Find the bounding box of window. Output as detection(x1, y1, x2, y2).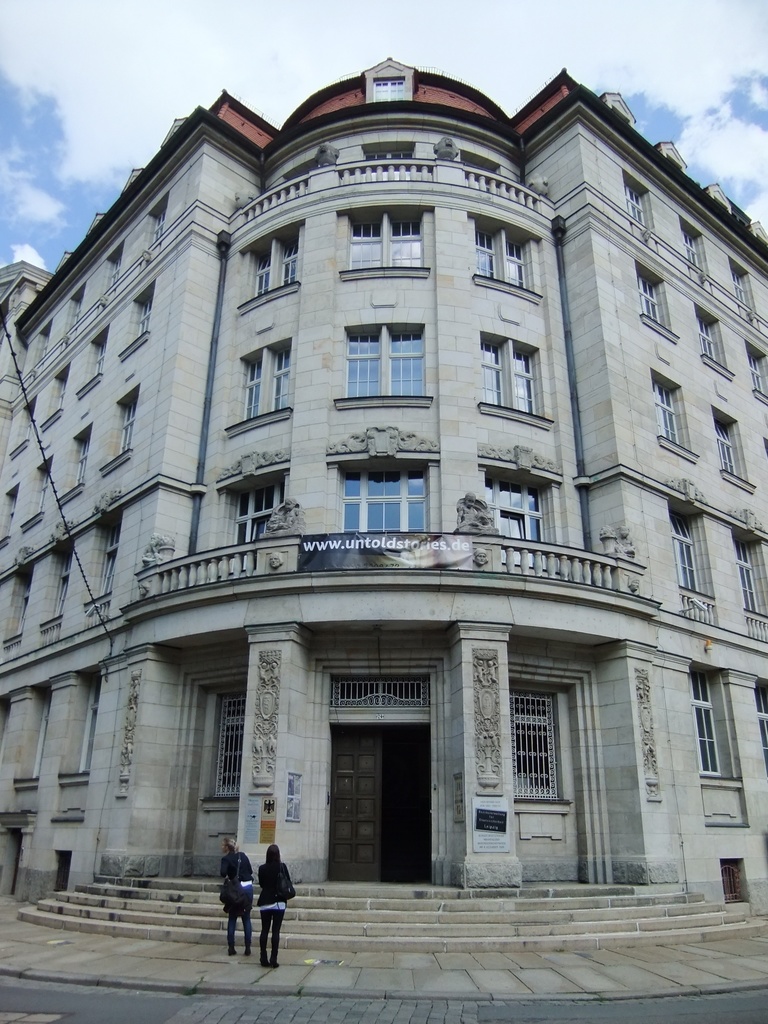
detection(238, 216, 303, 315).
